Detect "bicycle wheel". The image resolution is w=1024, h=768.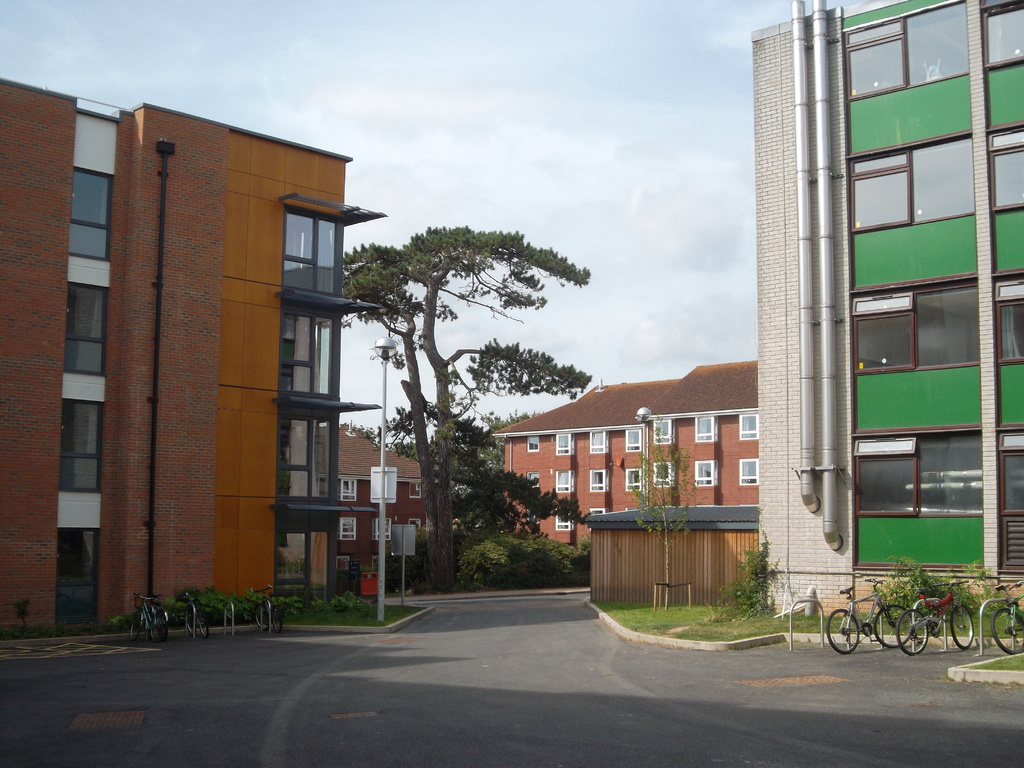
box(182, 606, 196, 634).
